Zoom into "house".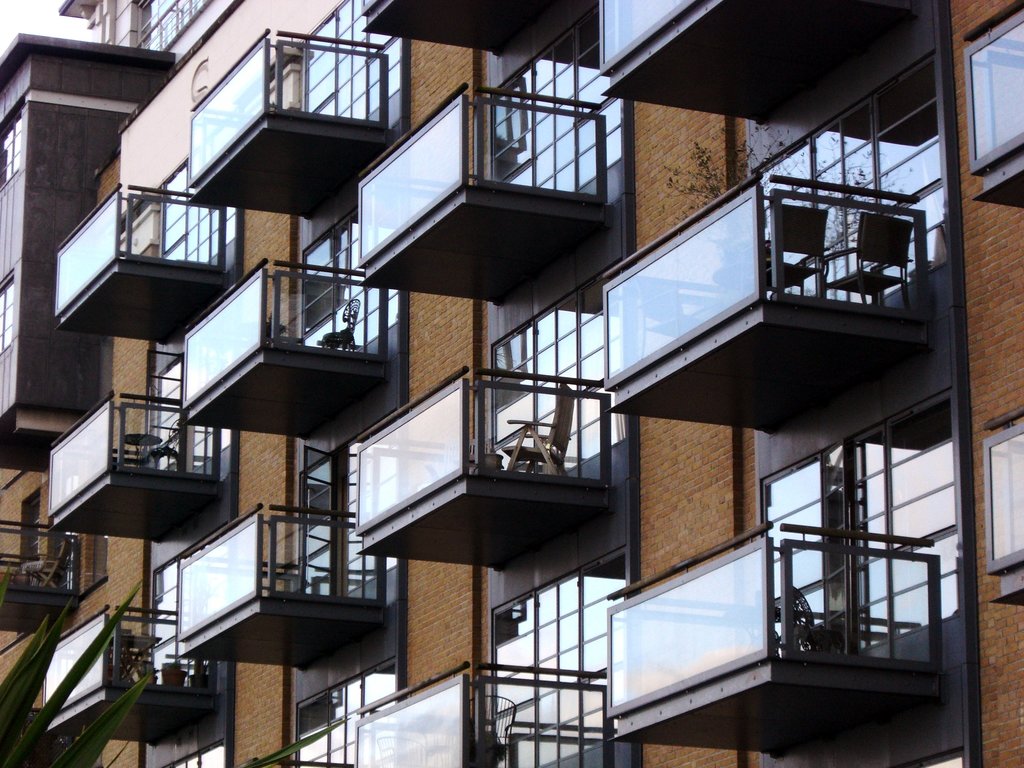
Zoom target: <region>0, 0, 1023, 767</region>.
